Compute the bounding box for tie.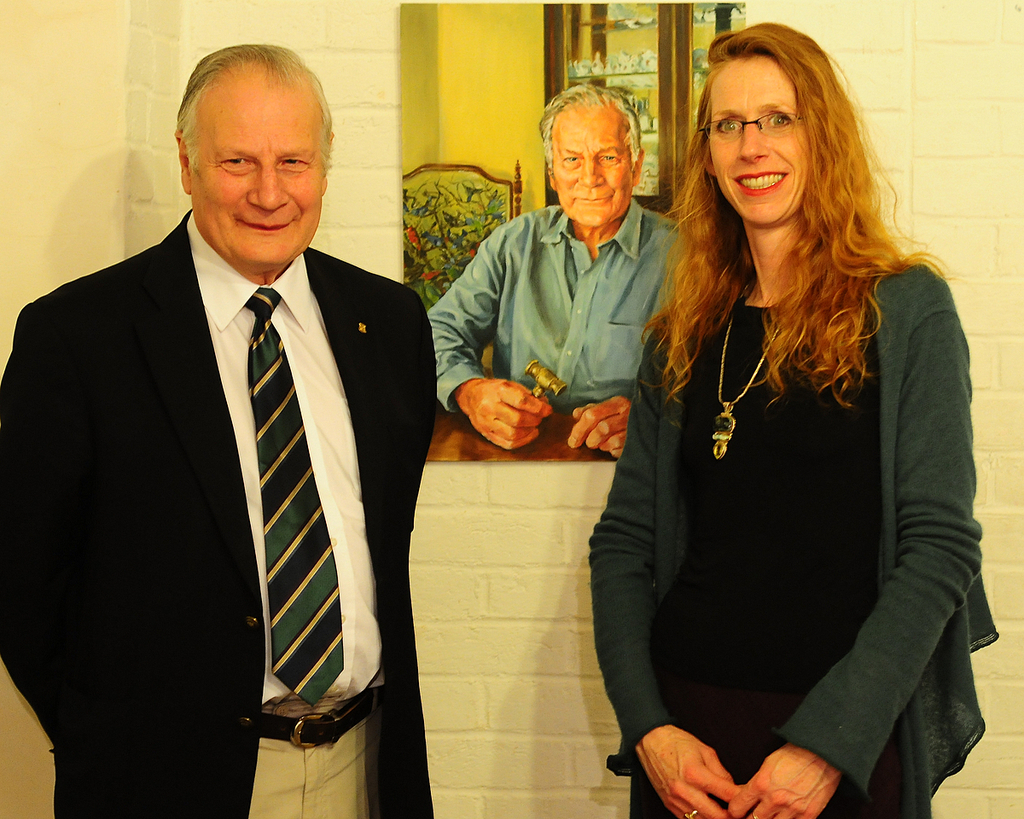
<bbox>242, 290, 342, 711</bbox>.
